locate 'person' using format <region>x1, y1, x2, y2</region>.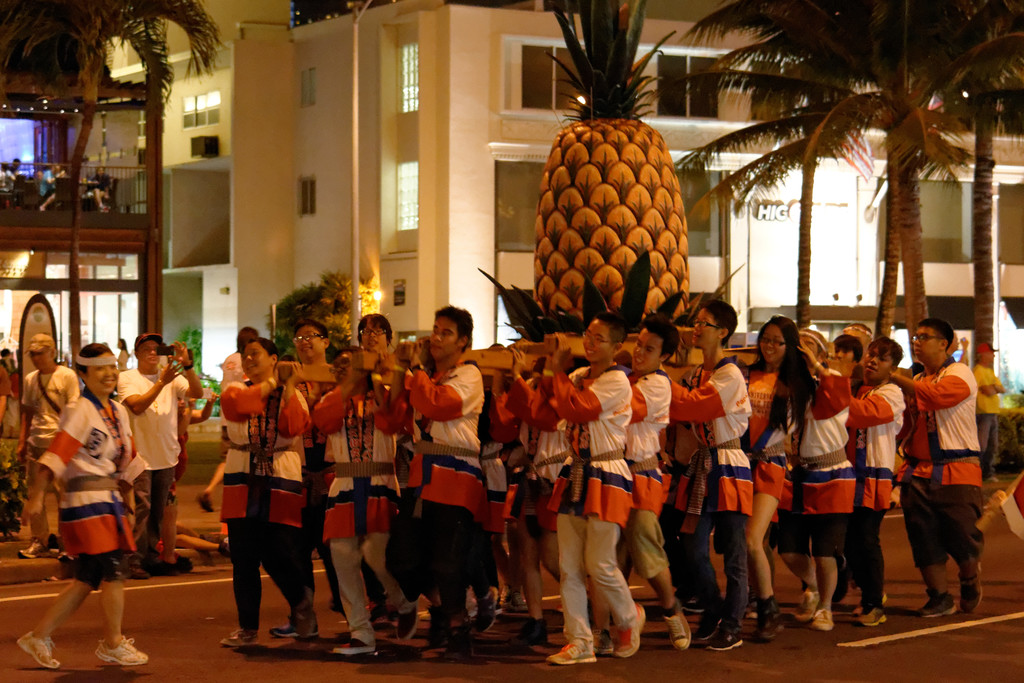
<region>613, 315, 677, 643</region>.
